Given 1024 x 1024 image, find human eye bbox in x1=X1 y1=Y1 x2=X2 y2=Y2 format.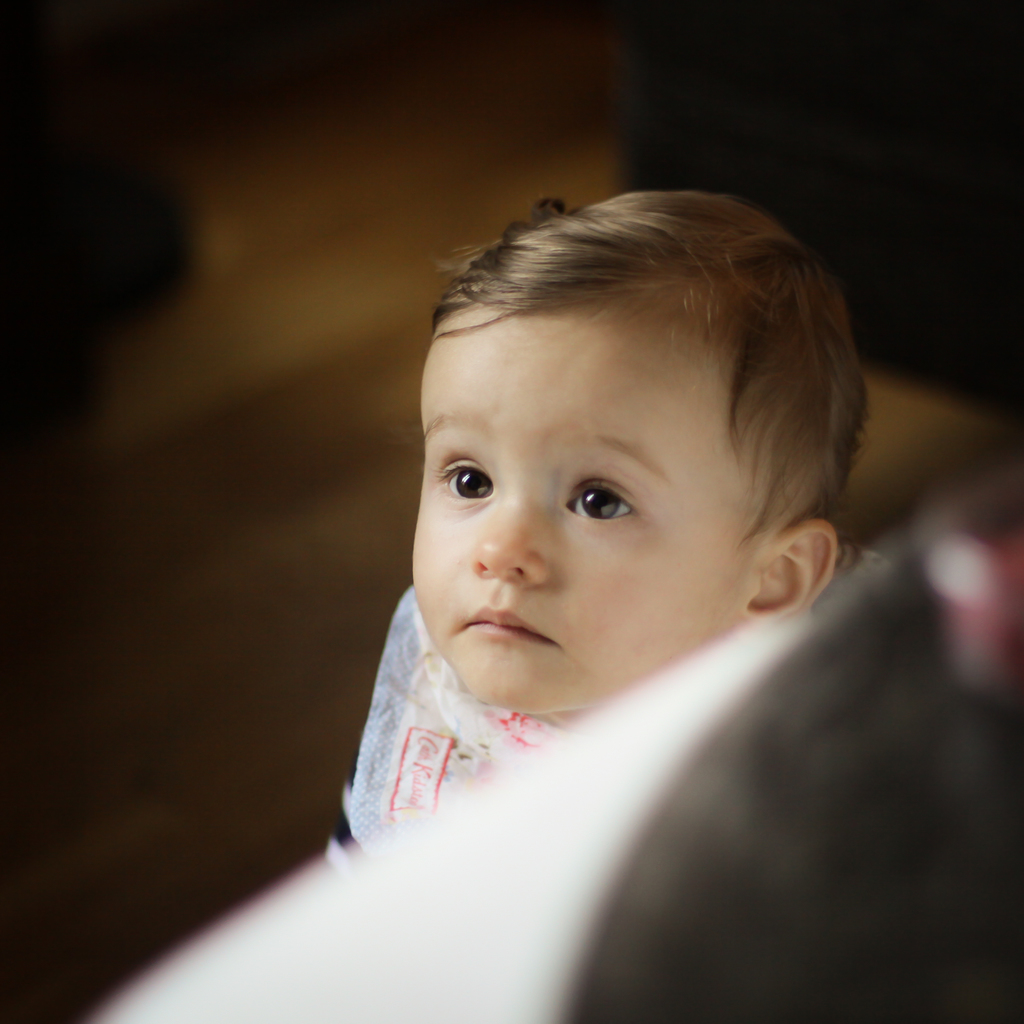
x1=547 y1=471 x2=700 y2=561.
